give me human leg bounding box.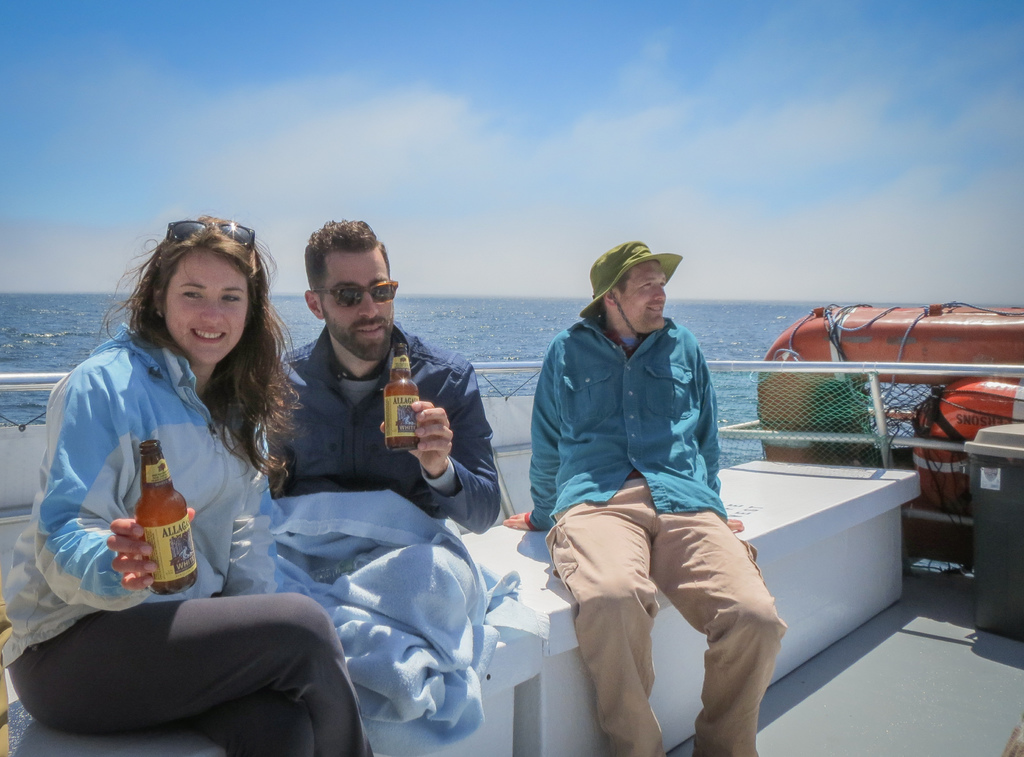
{"x1": 6, "y1": 591, "x2": 377, "y2": 756}.
